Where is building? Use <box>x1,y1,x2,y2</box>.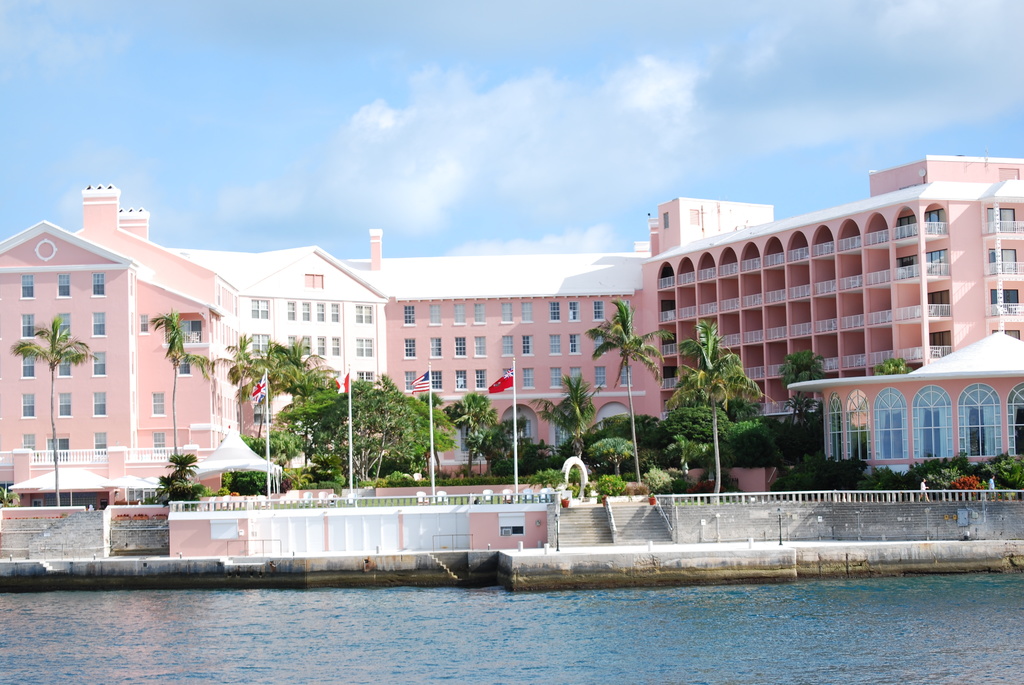
<box>0,154,1023,514</box>.
